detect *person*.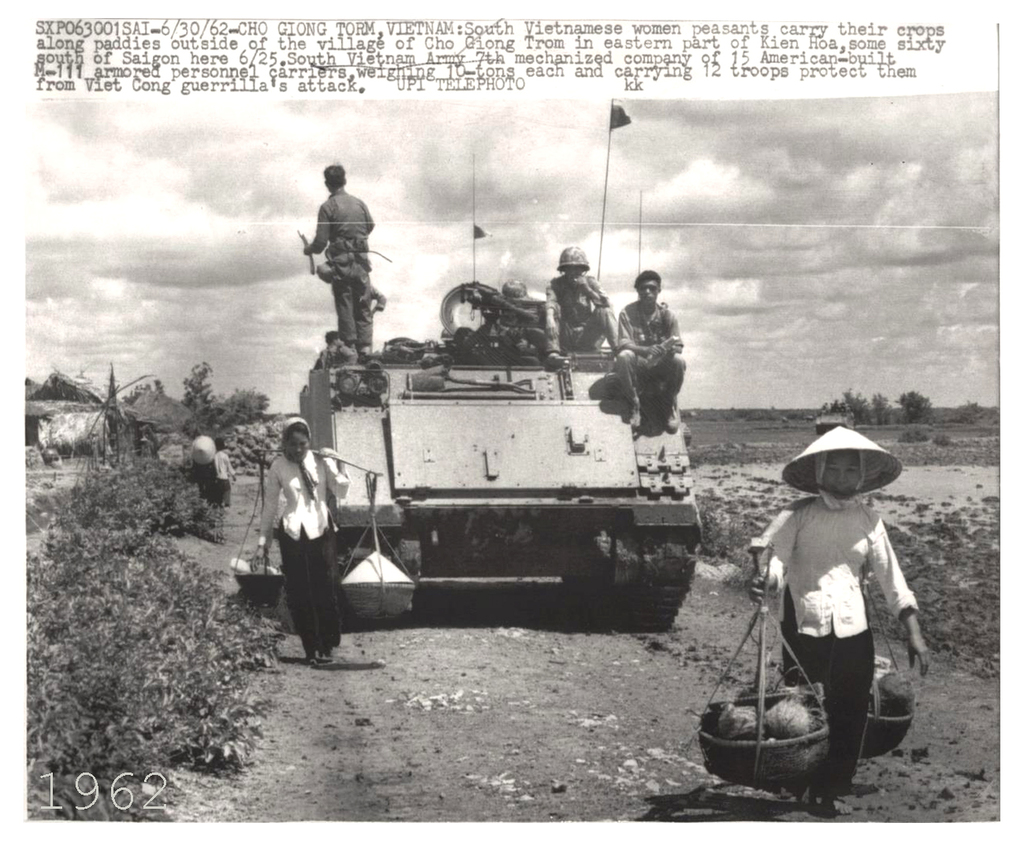
Detected at [left=301, top=158, right=377, bottom=362].
